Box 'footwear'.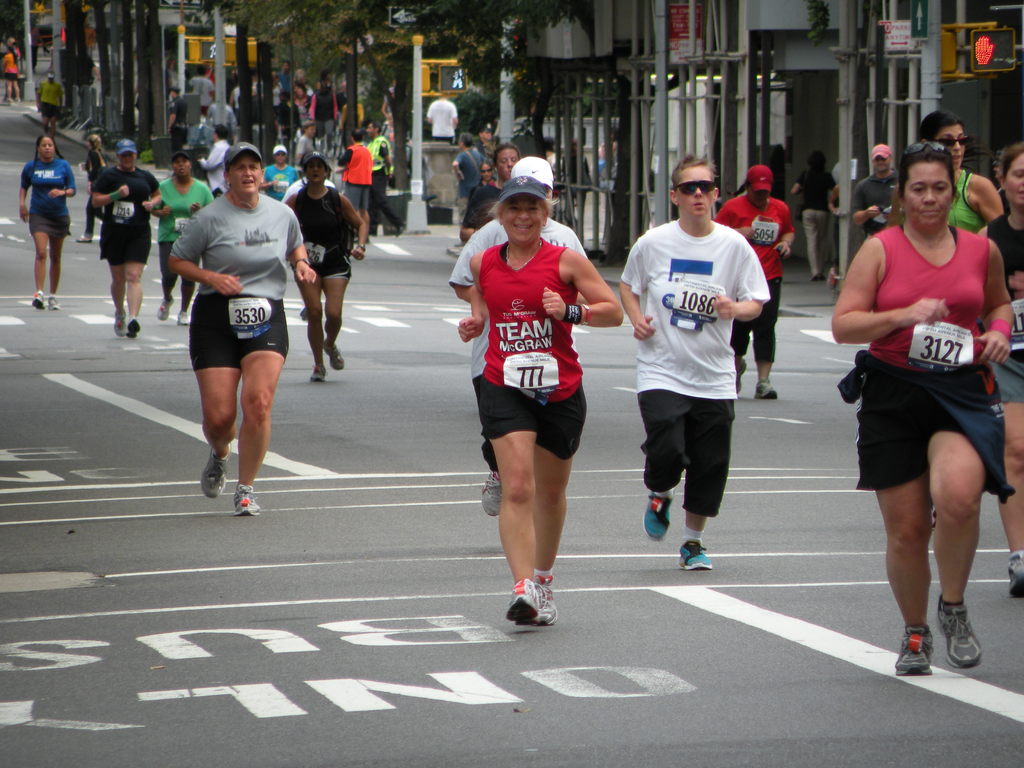
bbox(675, 542, 710, 572).
